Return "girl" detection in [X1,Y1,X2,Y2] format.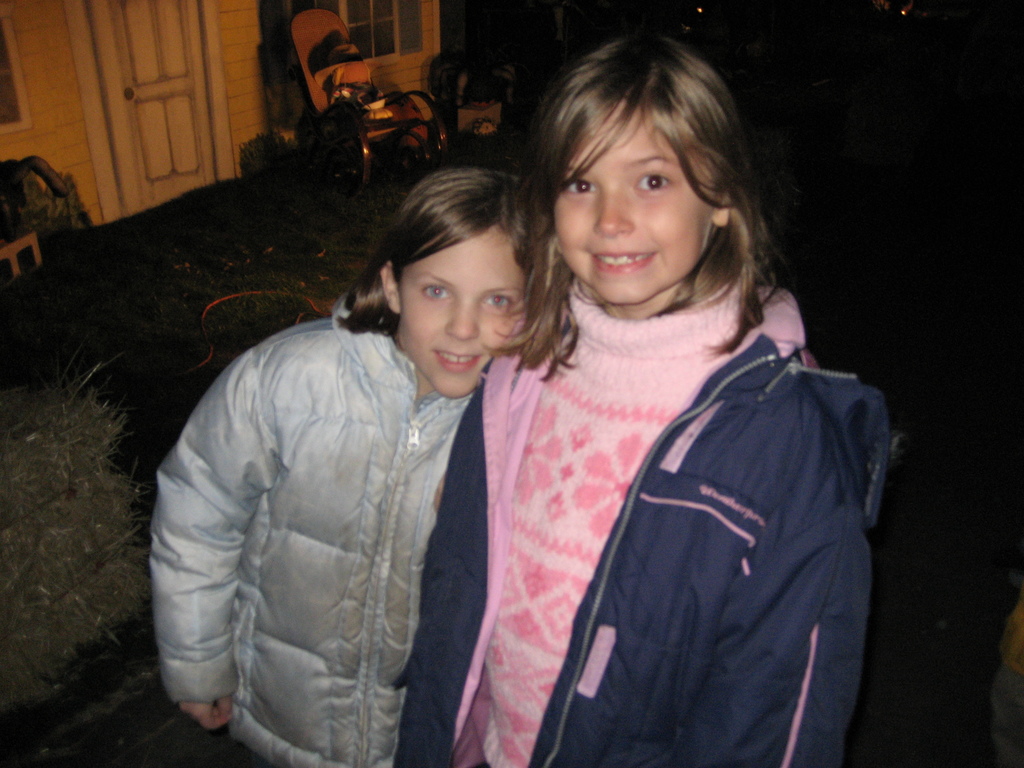
[391,31,893,767].
